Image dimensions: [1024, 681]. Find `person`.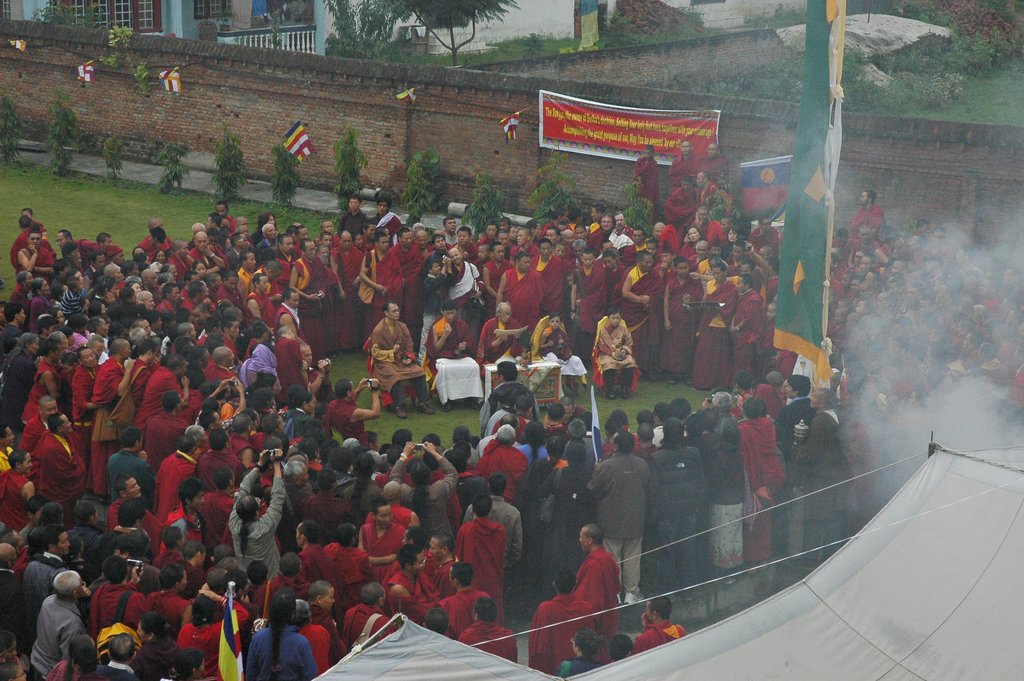
rect(200, 556, 242, 593).
